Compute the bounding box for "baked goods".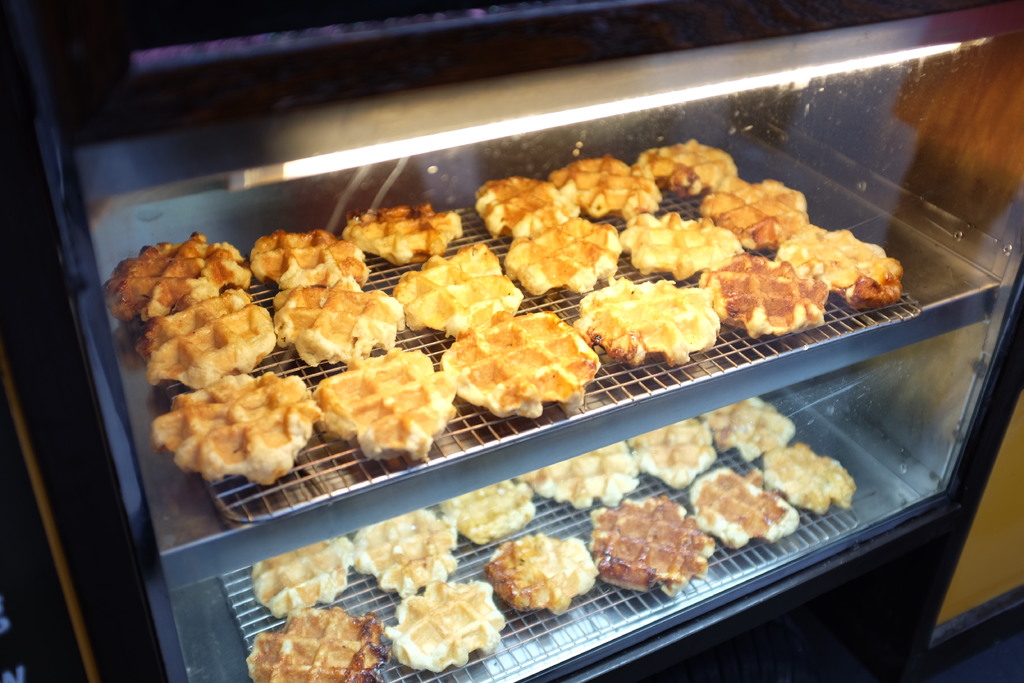
{"left": 589, "top": 494, "right": 714, "bottom": 599}.
